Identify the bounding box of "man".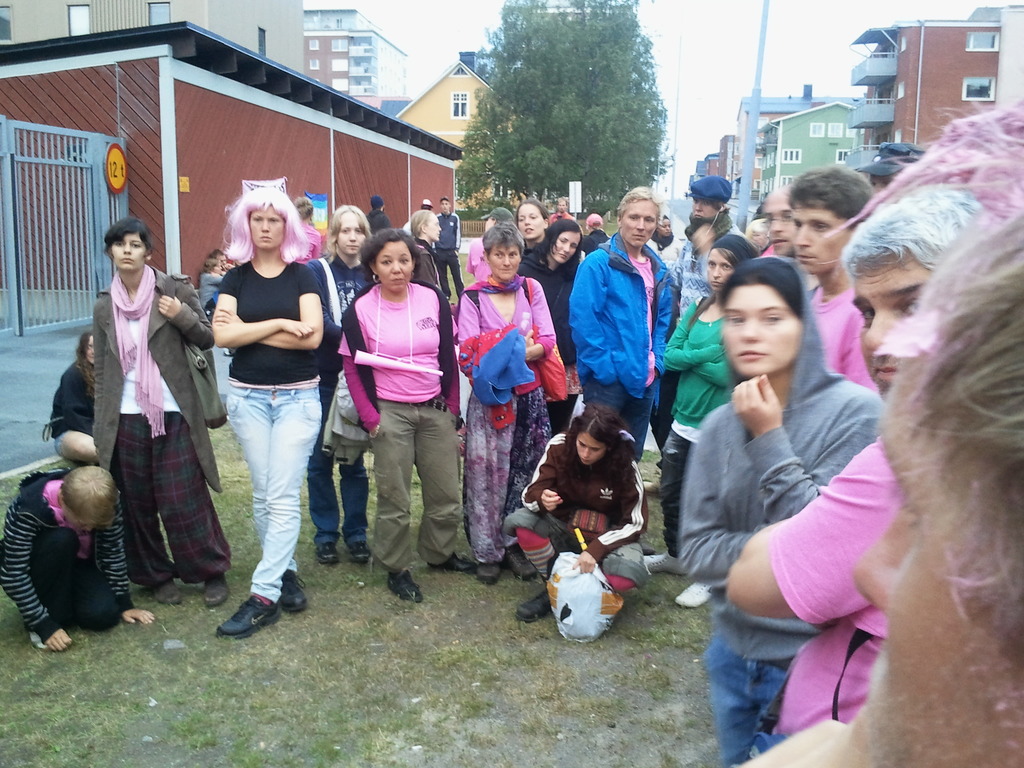
bbox=[430, 195, 463, 298].
